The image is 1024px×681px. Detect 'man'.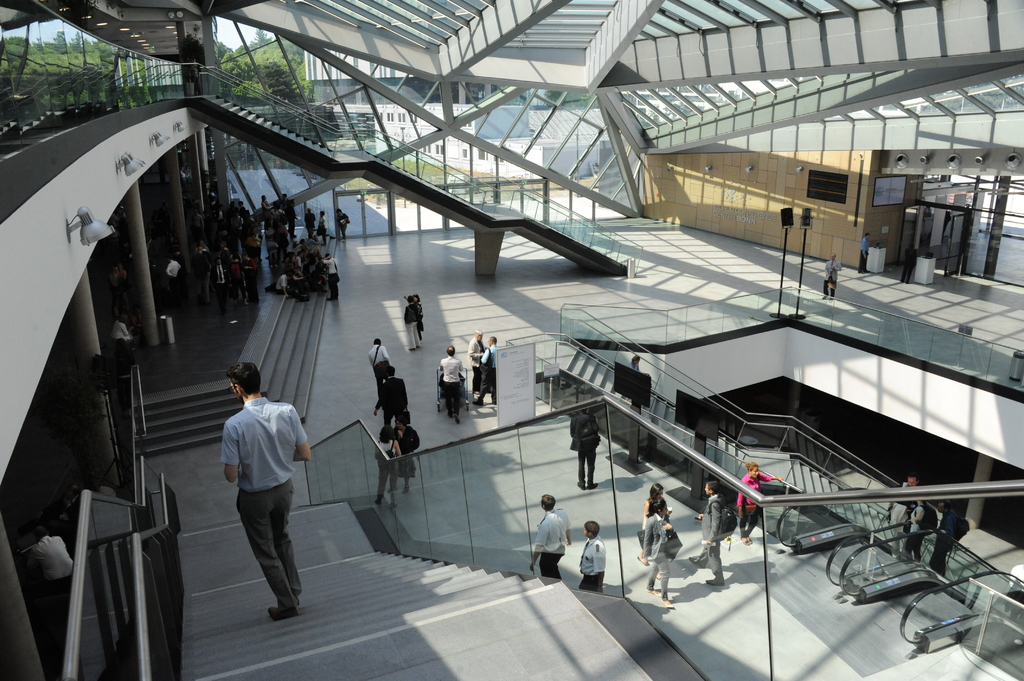
Detection: (211, 259, 228, 312).
